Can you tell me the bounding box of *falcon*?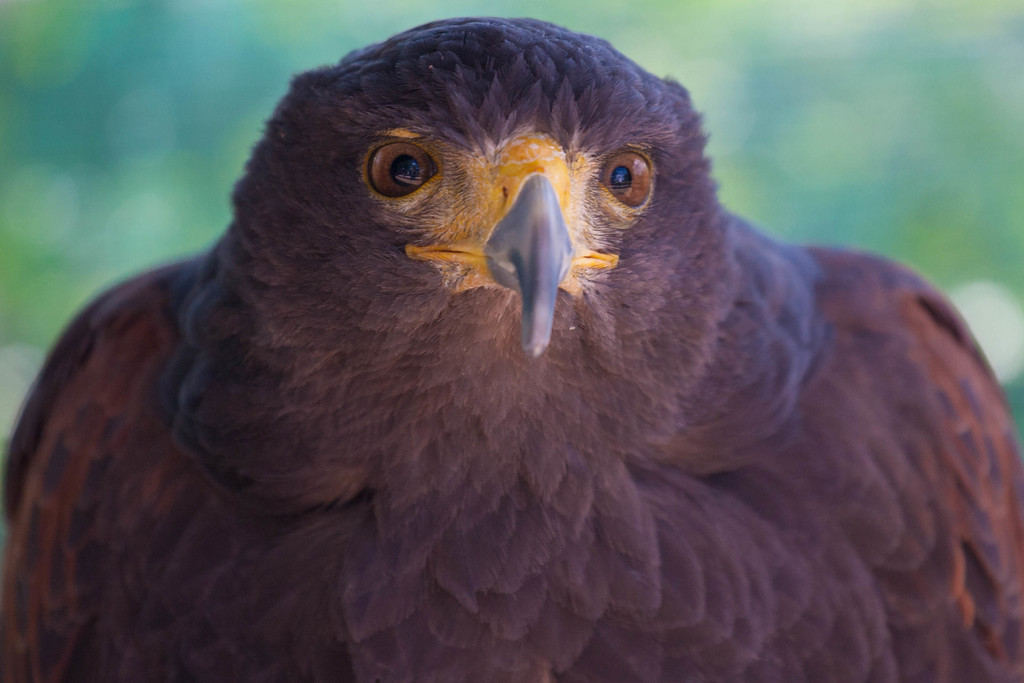
{"left": 0, "top": 15, "right": 1023, "bottom": 682}.
